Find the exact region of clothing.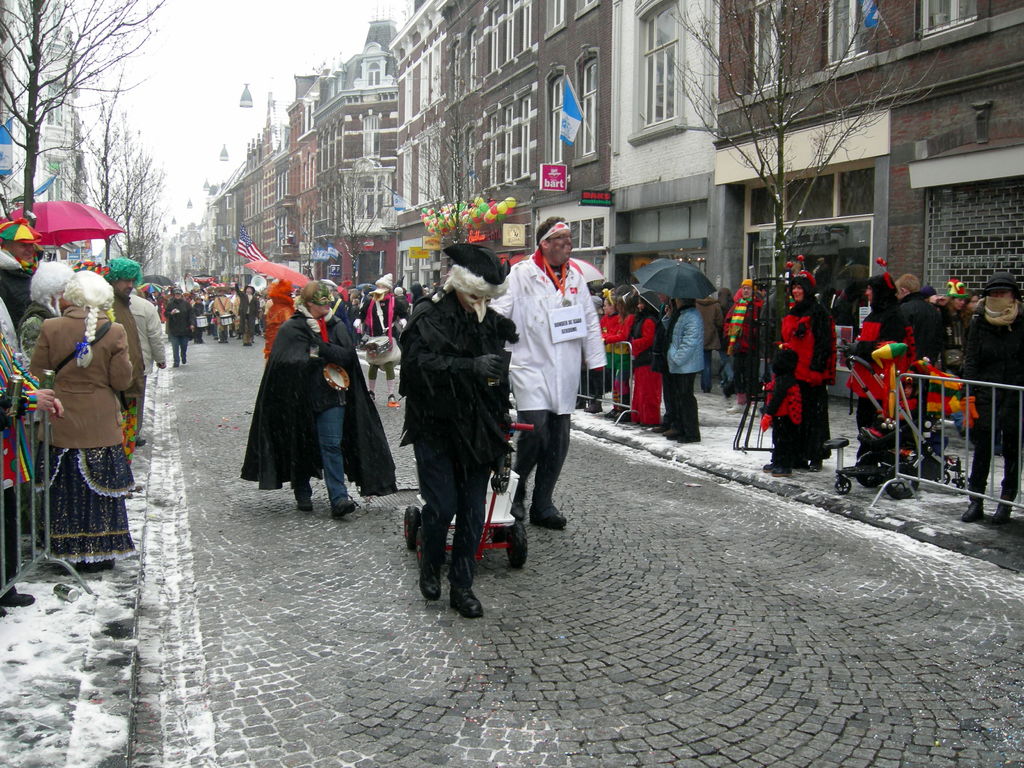
Exact region: x1=239 y1=307 x2=397 y2=508.
